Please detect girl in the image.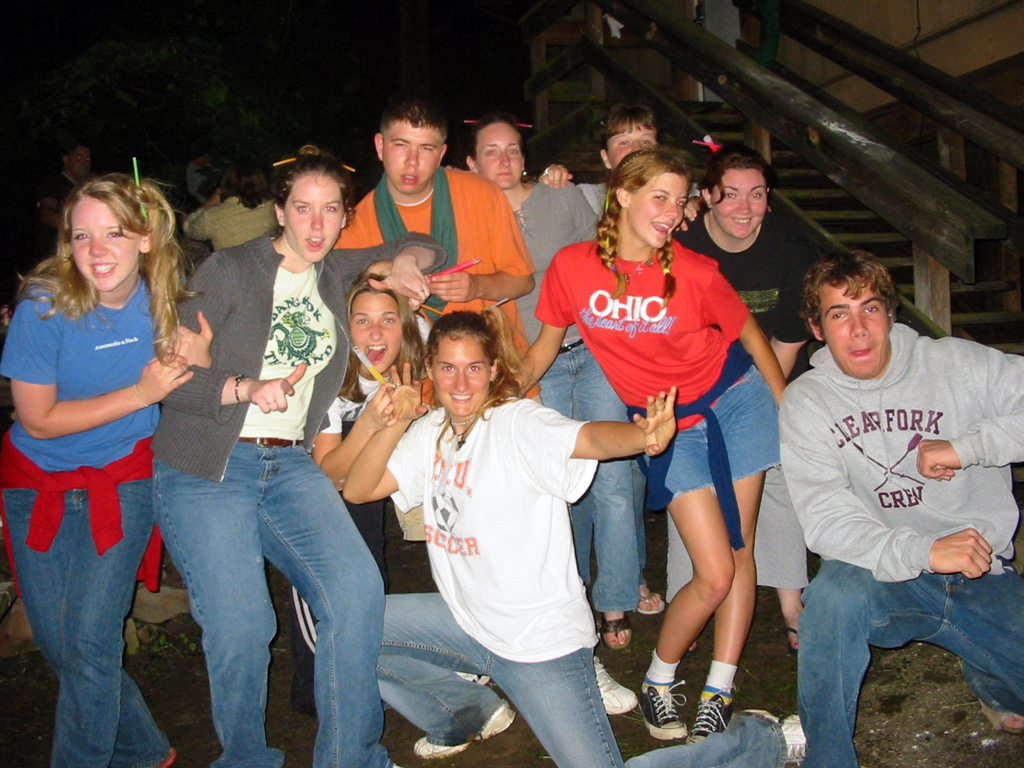
(308, 266, 445, 595).
